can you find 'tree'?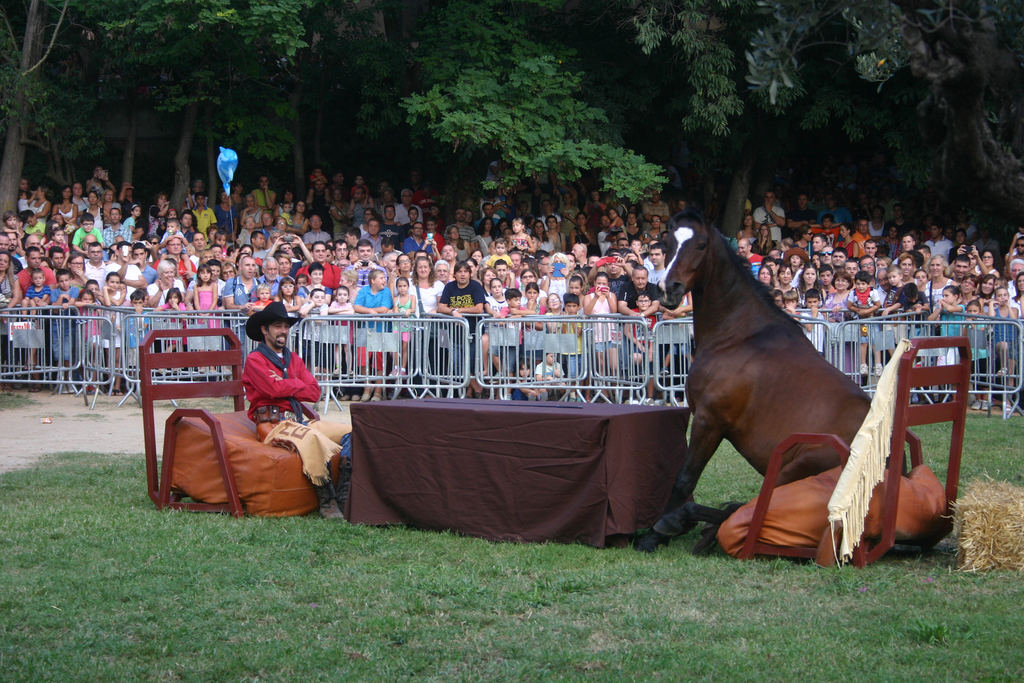
Yes, bounding box: <box>74,0,171,215</box>.
